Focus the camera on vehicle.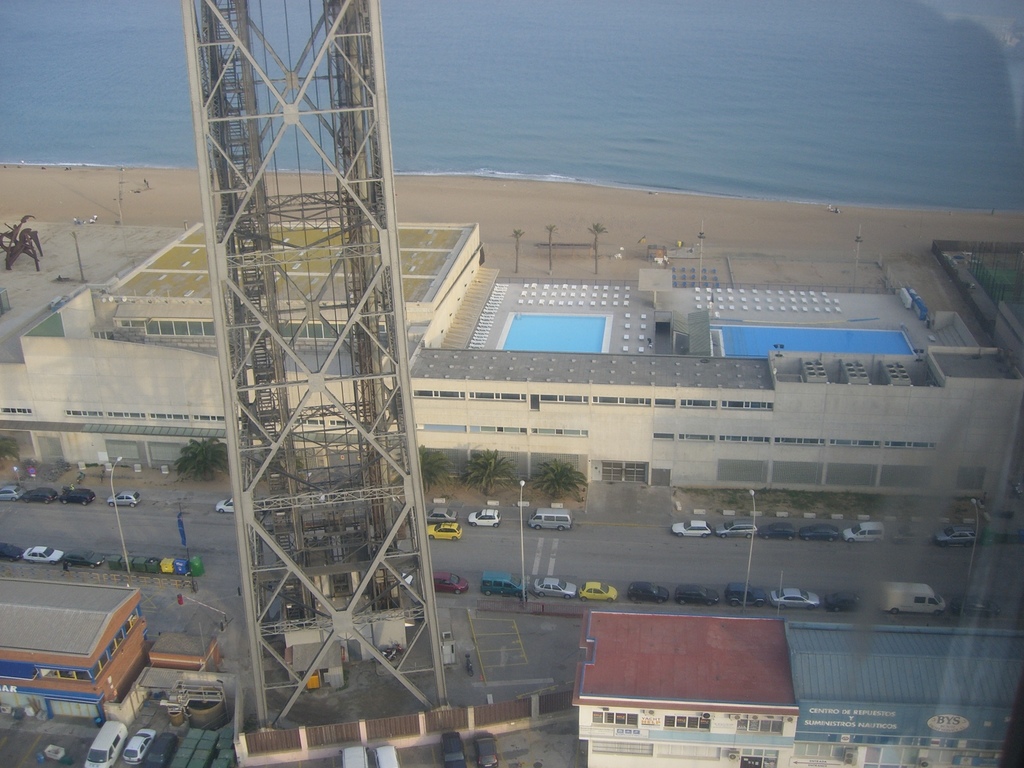
Focus region: BBox(472, 730, 497, 767).
